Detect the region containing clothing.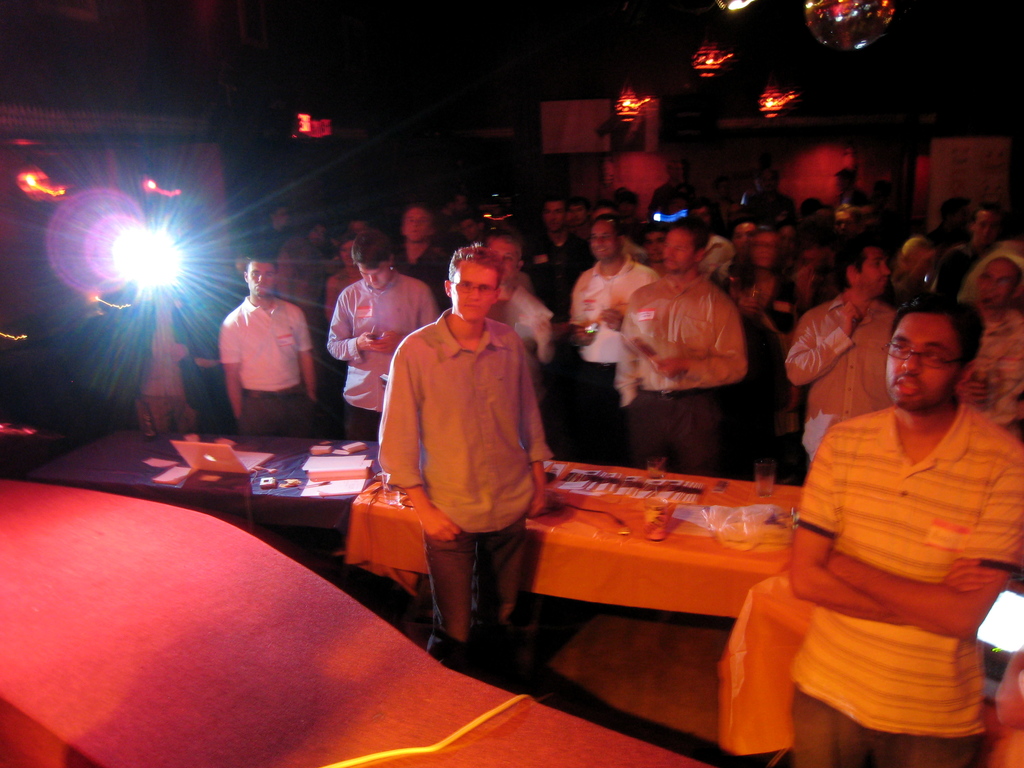
[790, 403, 1023, 767].
